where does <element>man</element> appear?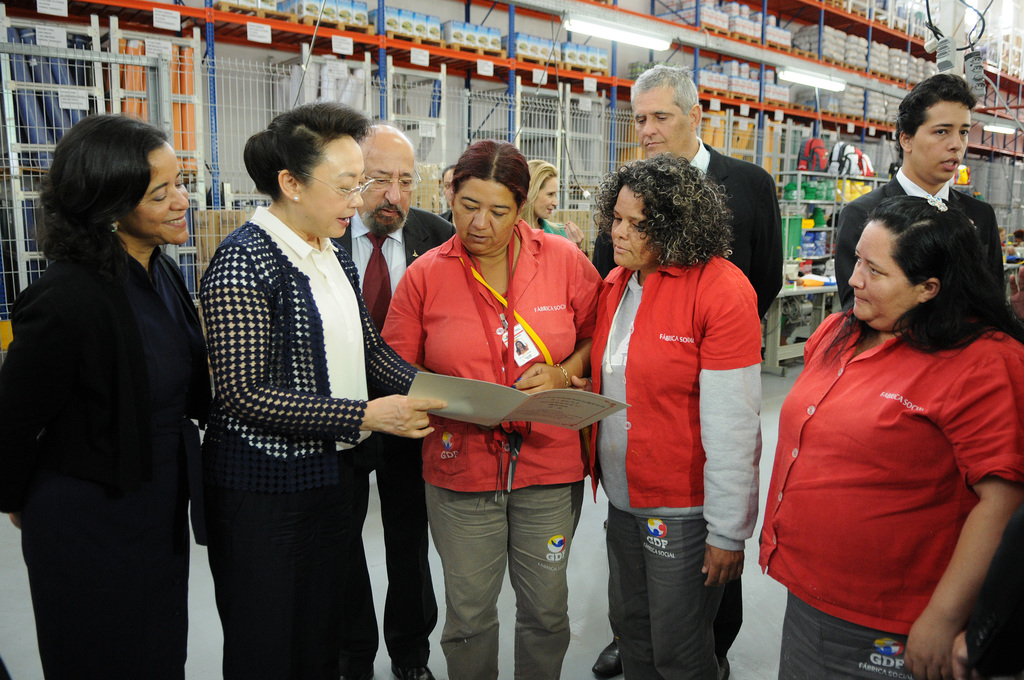
Appears at <box>592,61,784,679</box>.
